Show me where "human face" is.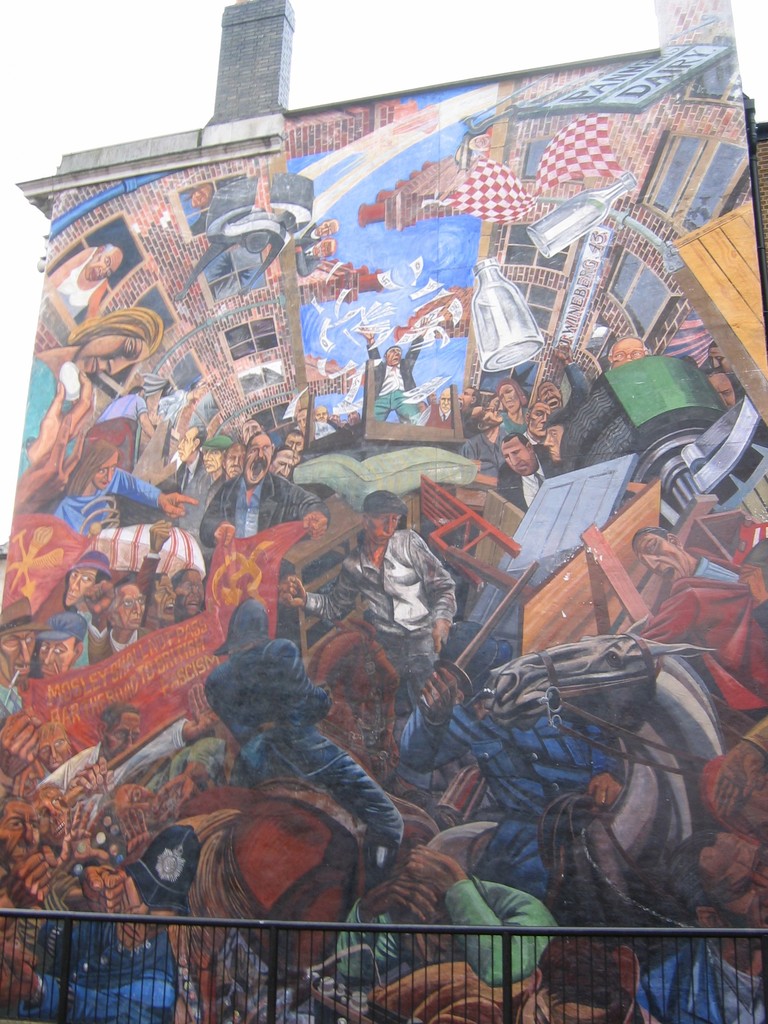
"human face" is at 498,384,520,412.
